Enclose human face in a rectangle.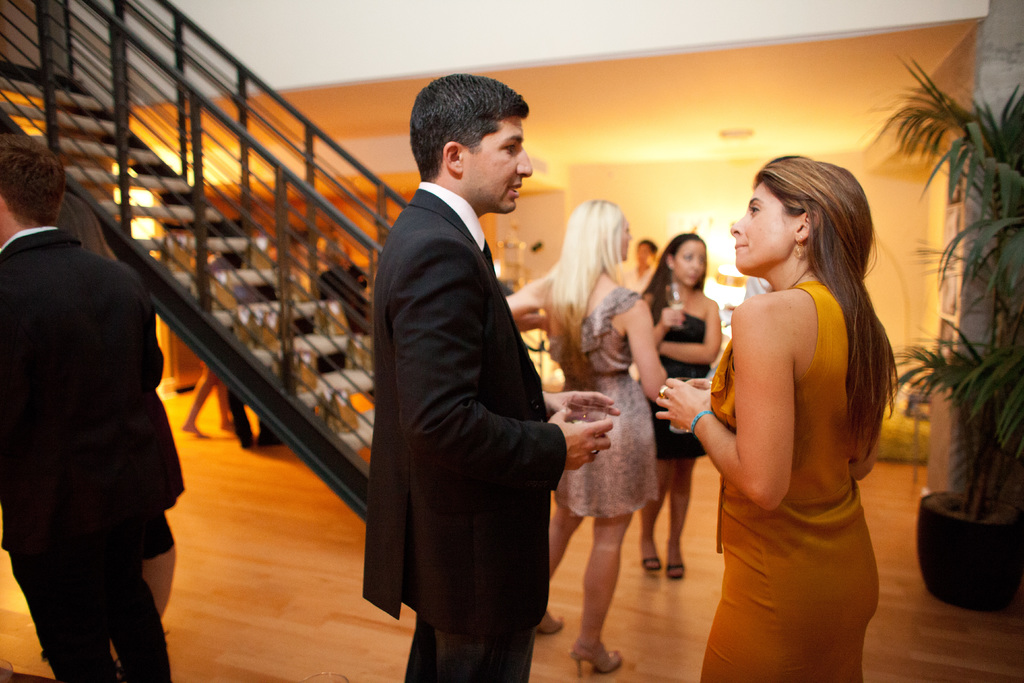
(637,241,655,265).
